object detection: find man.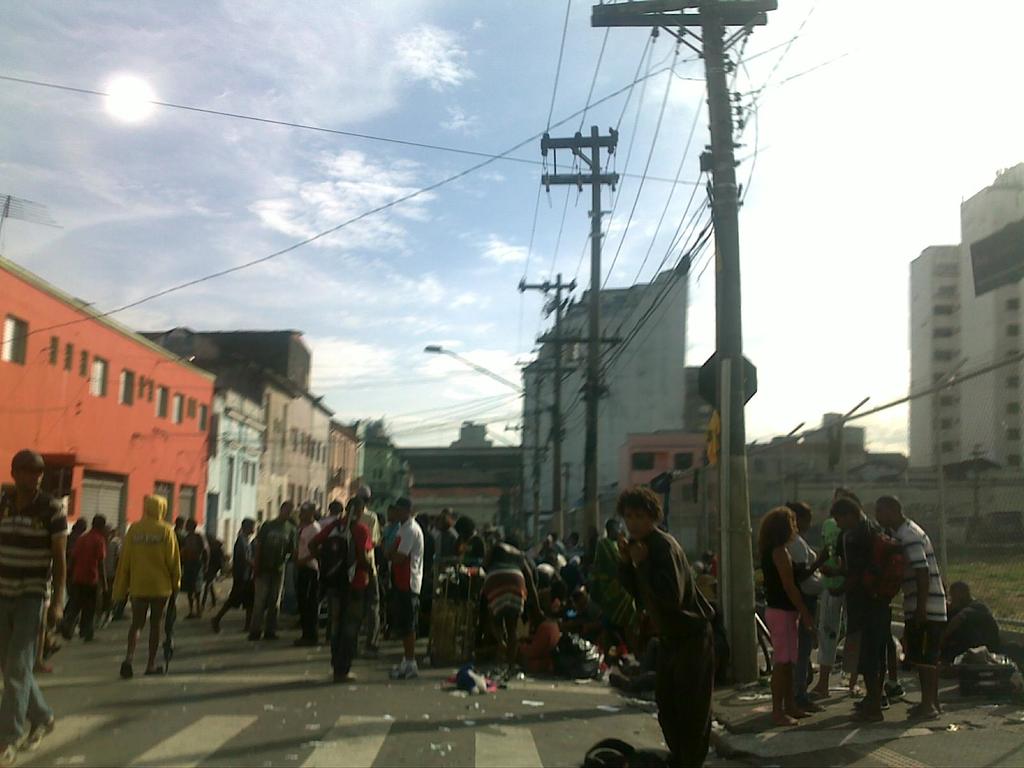
left=0, top=444, right=77, bottom=767.
